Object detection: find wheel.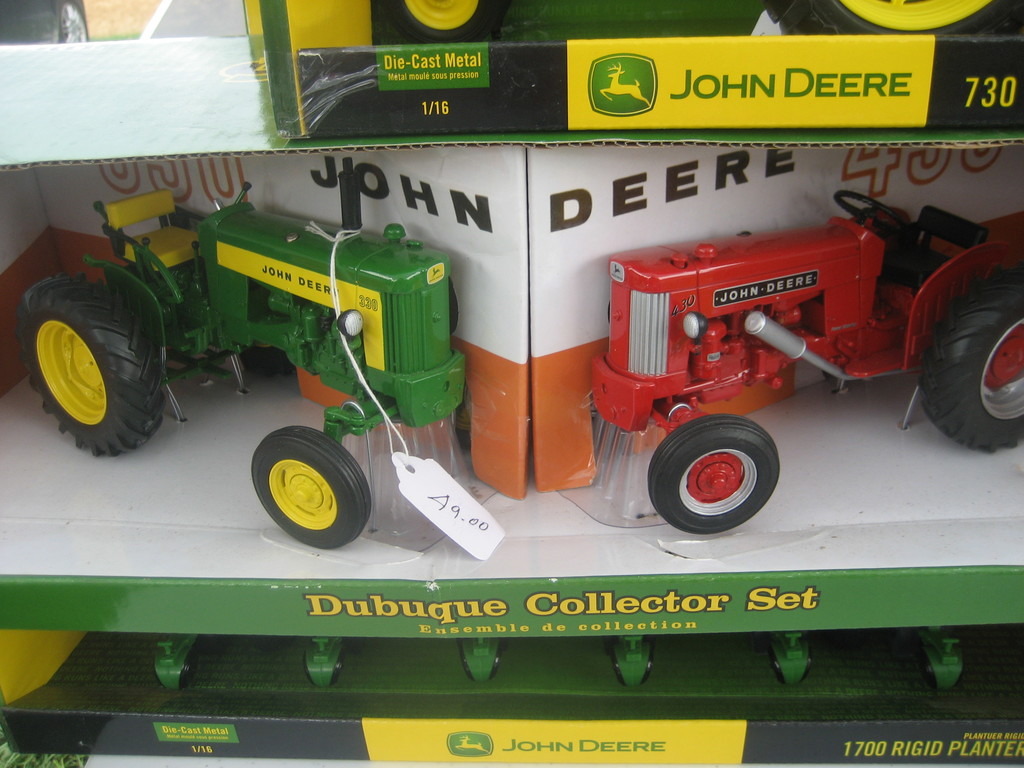
detection(250, 426, 372, 552).
